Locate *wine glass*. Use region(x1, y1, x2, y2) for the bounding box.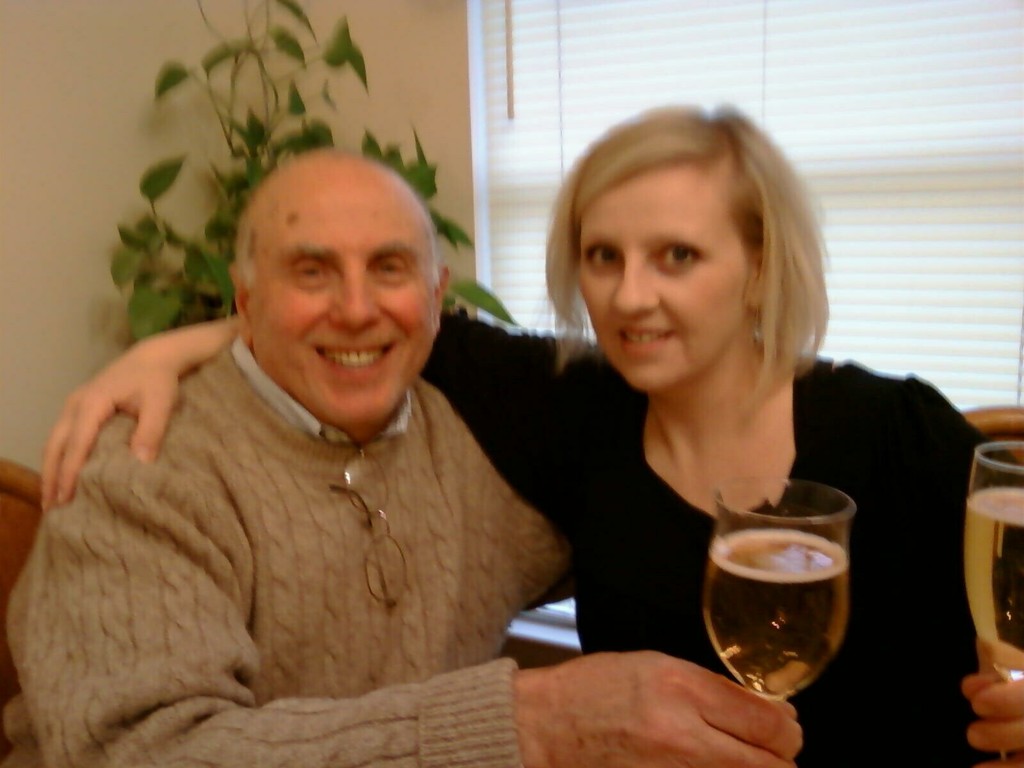
region(702, 479, 854, 706).
